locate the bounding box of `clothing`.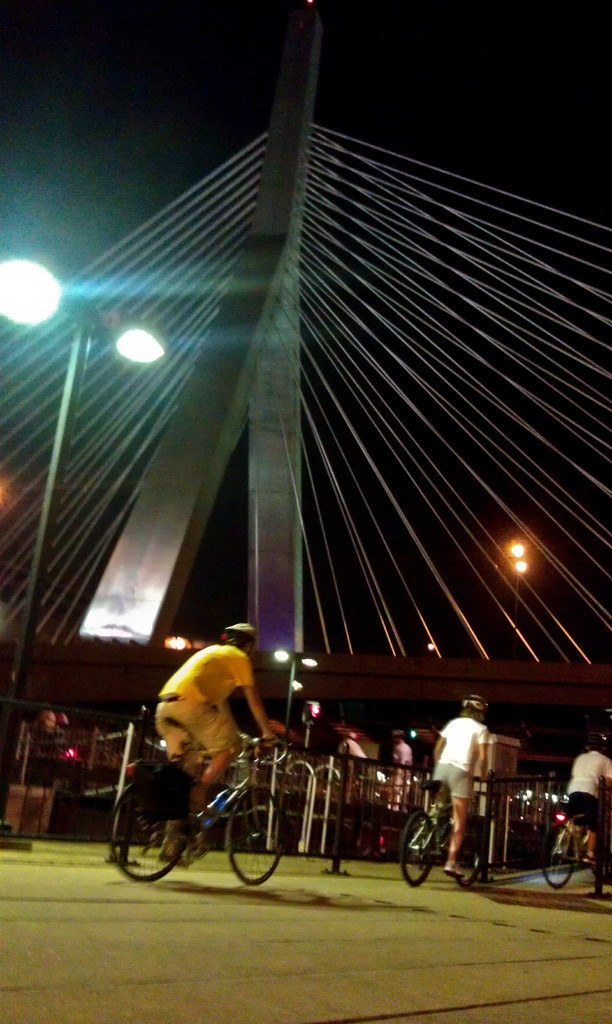
Bounding box: bbox=[141, 625, 277, 800].
